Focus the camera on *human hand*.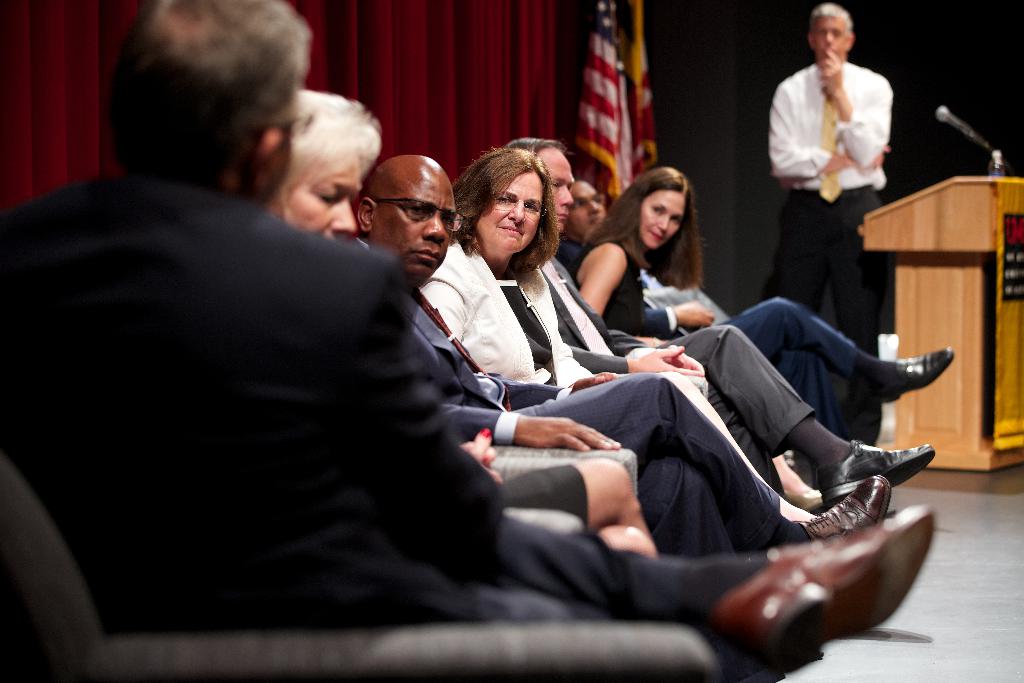
Focus region: <region>566, 370, 623, 395</region>.
